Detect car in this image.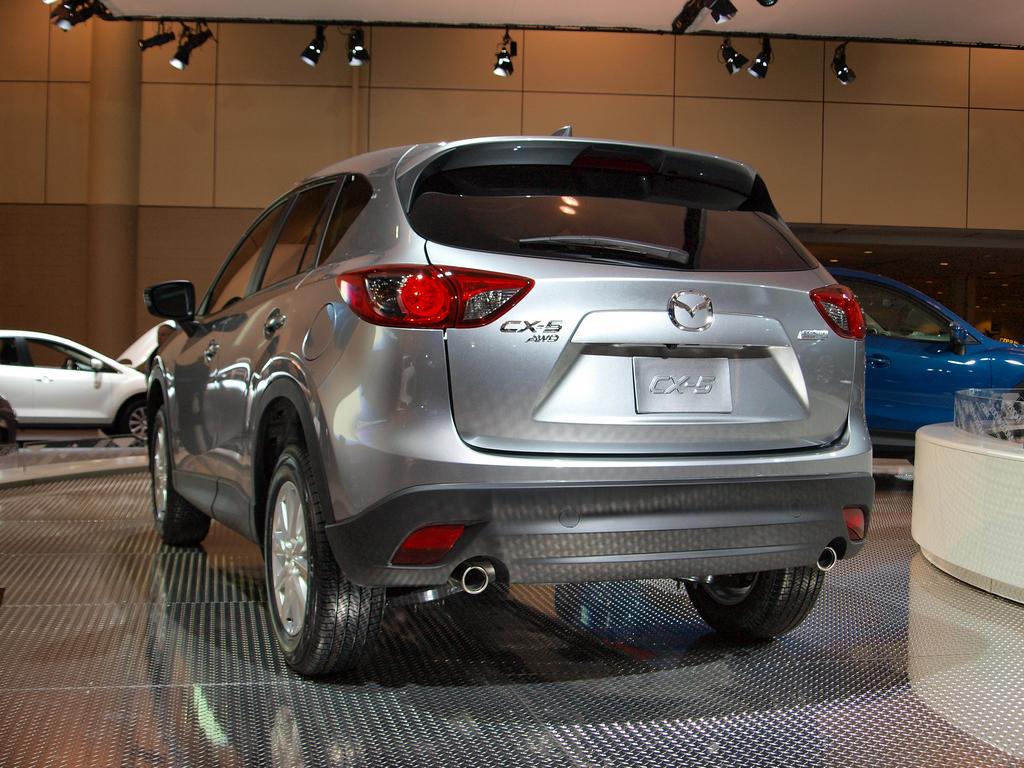
Detection: bbox=[141, 127, 877, 676].
